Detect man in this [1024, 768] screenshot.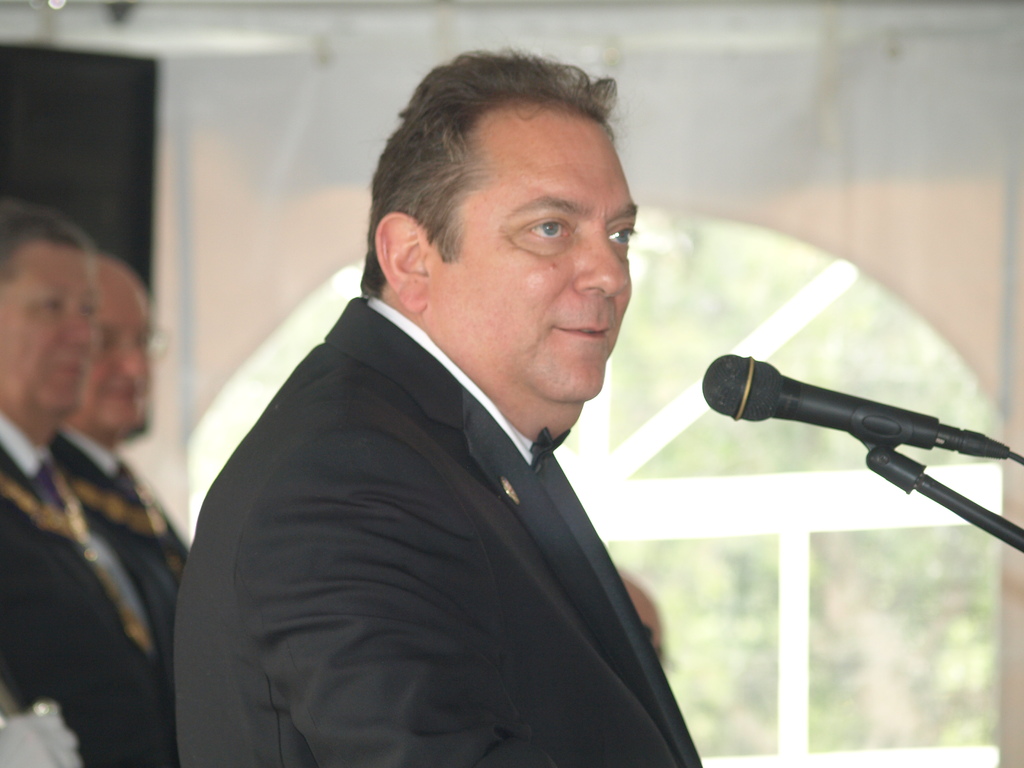
Detection: x1=50, y1=260, x2=196, y2=659.
